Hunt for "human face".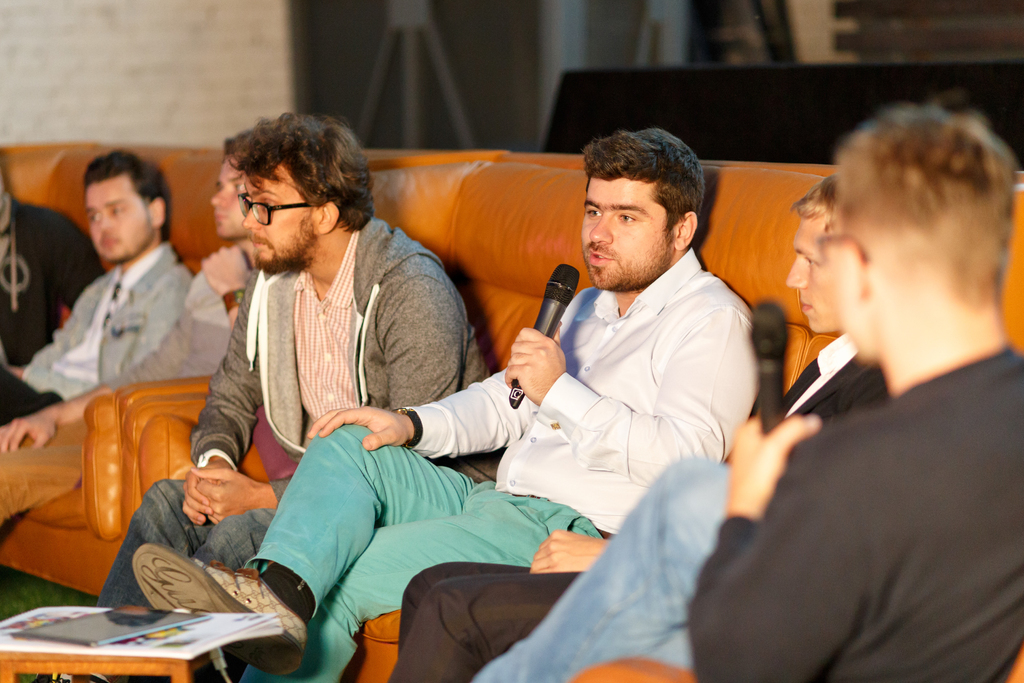
Hunted down at [left=244, top=165, right=317, bottom=274].
